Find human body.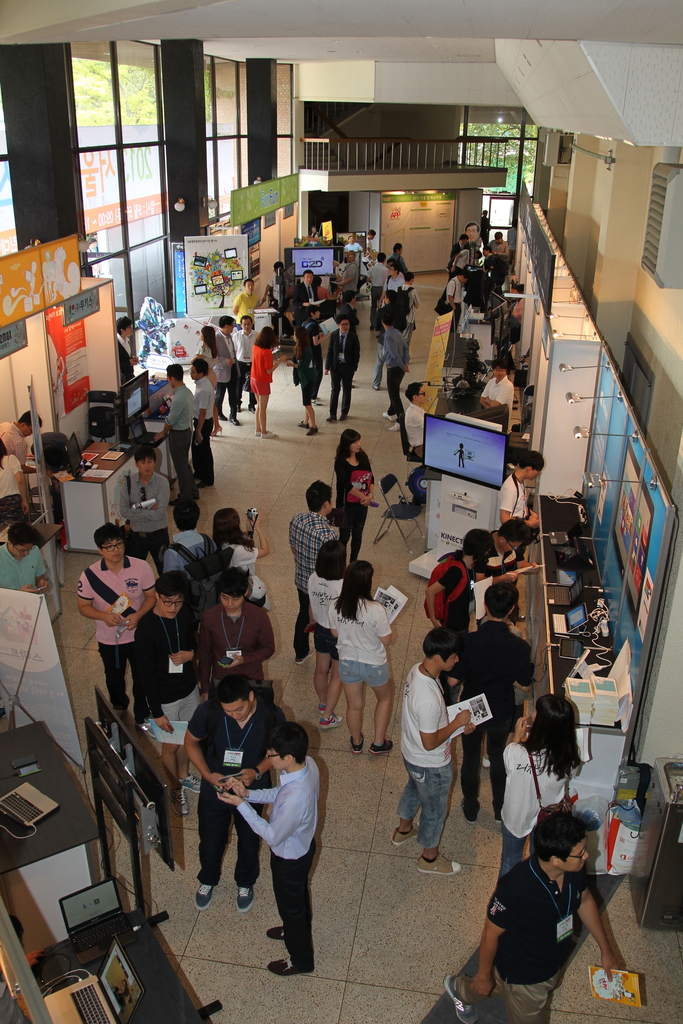
region(497, 687, 582, 881).
